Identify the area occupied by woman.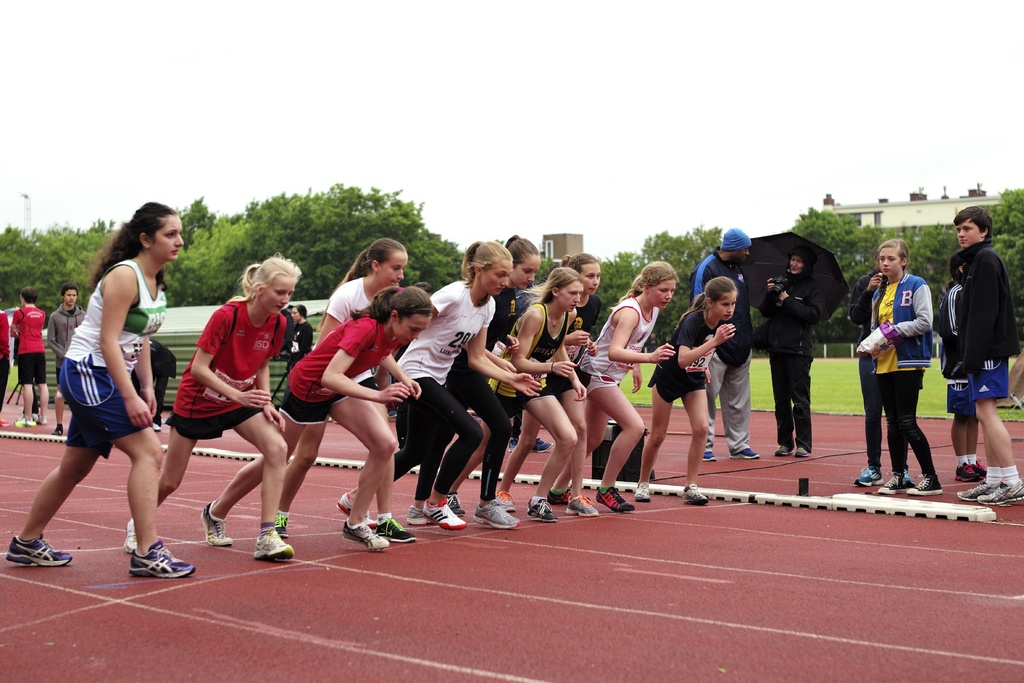
Area: 336/236/546/535.
